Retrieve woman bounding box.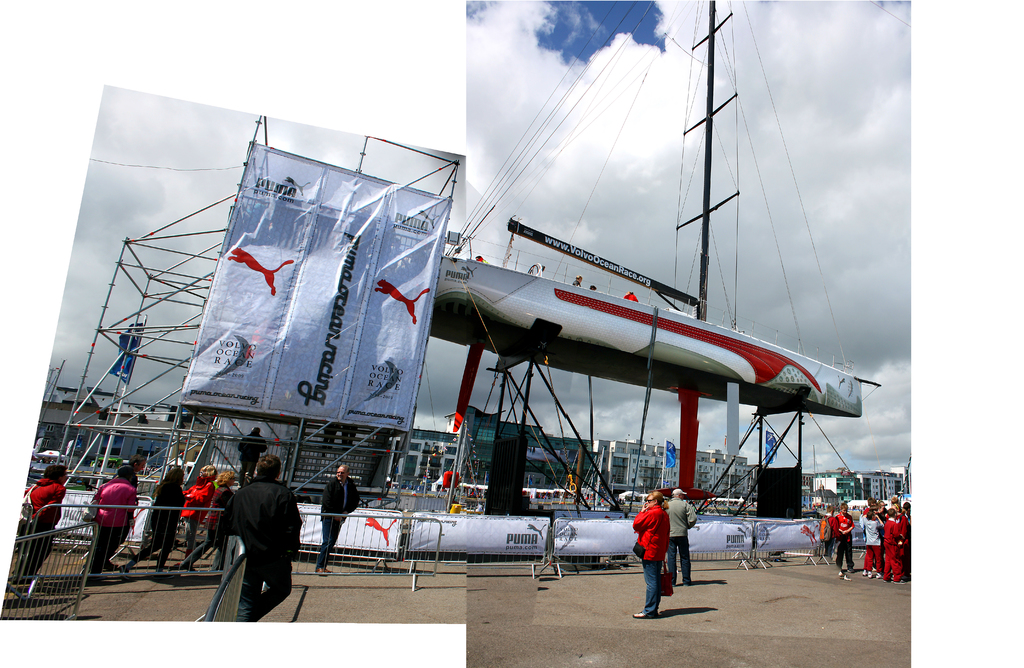
Bounding box: 829, 512, 861, 571.
